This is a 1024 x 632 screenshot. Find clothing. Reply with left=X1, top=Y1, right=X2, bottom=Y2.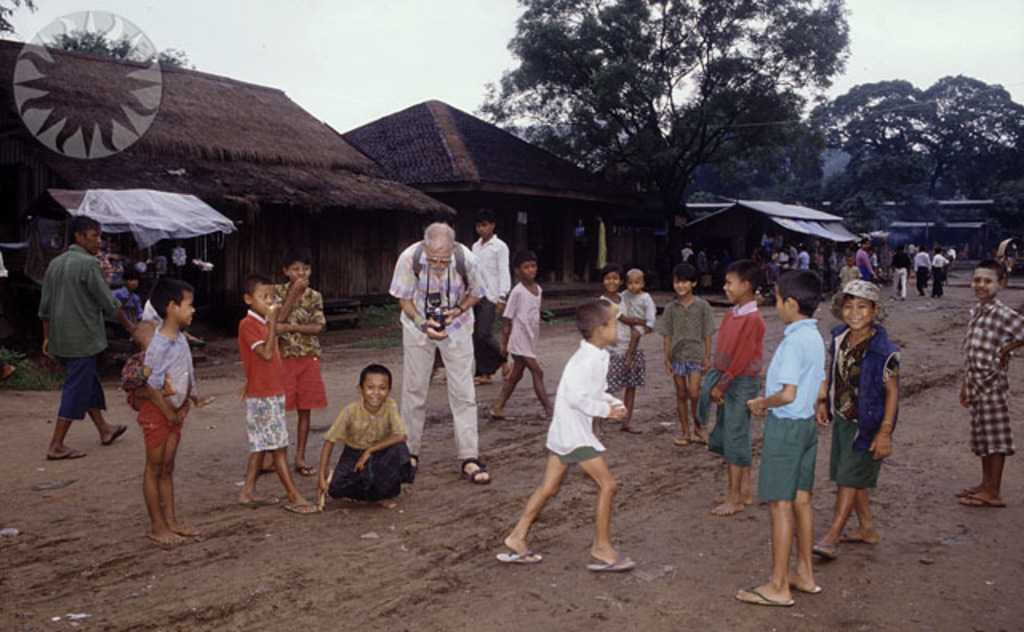
left=544, top=339, right=621, bottom=466.
